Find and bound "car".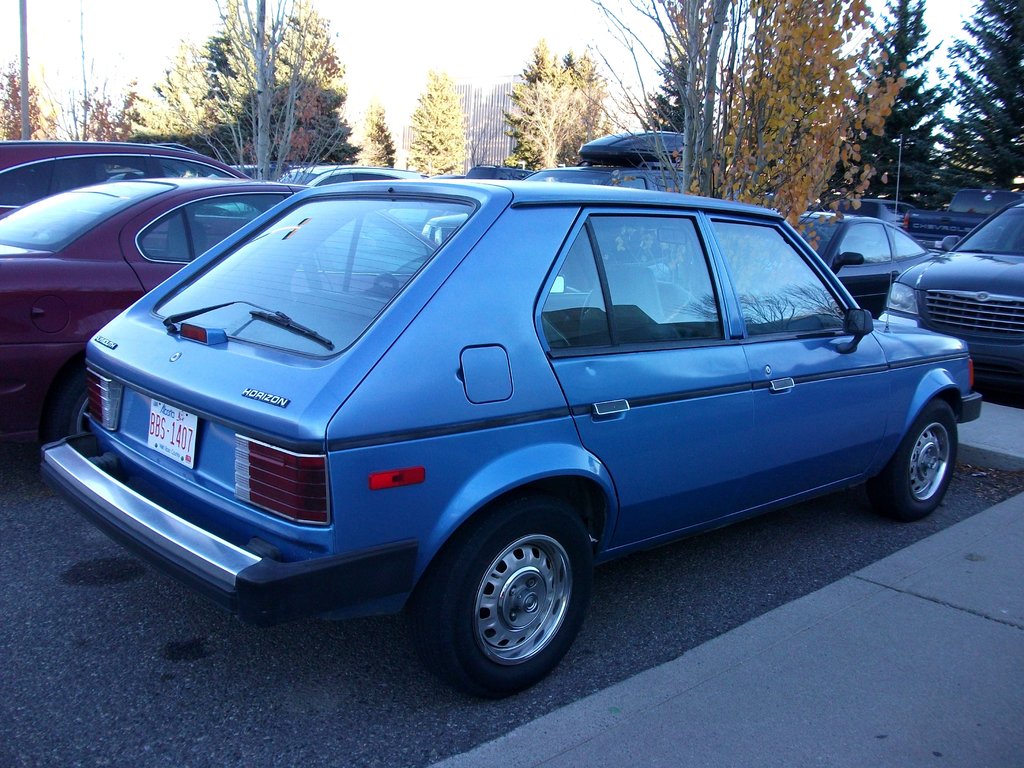
Bound: <box>799,199,908,233</box>.
